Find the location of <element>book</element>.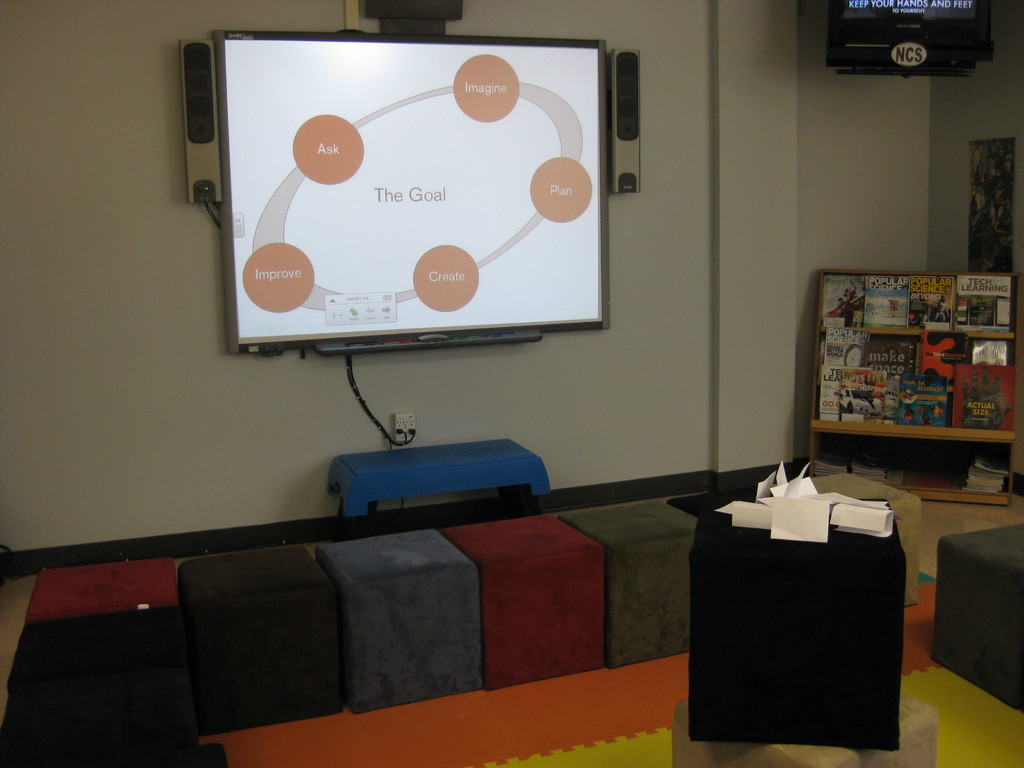
Location: left=952, top=275, right=1013, bottom=330.
